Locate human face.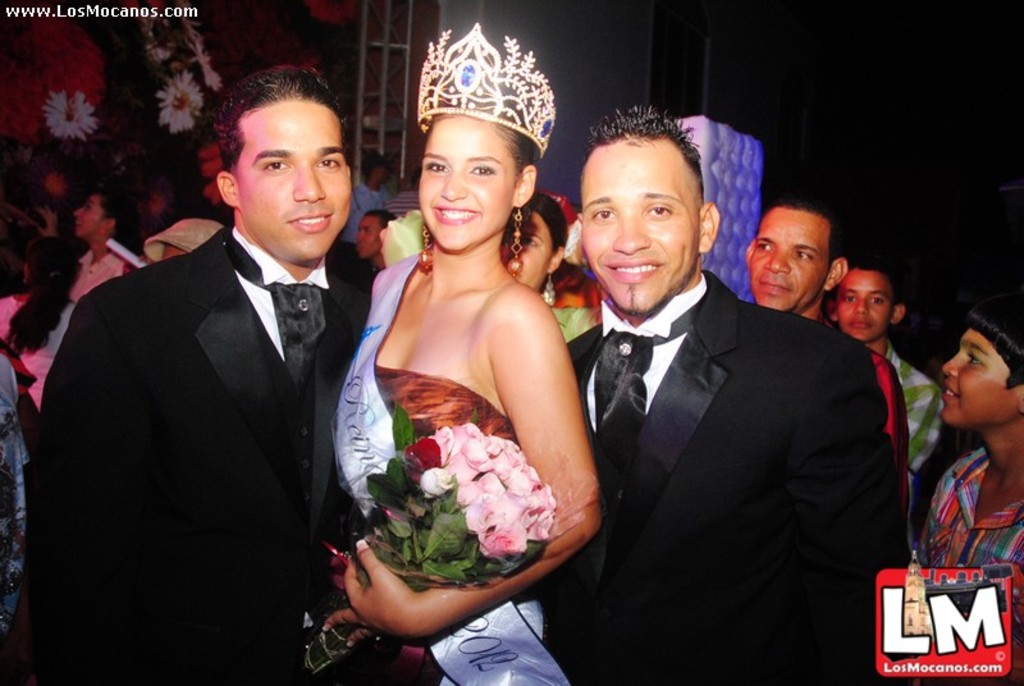
Bounding box: select_region(836, 270, 891, 346).
